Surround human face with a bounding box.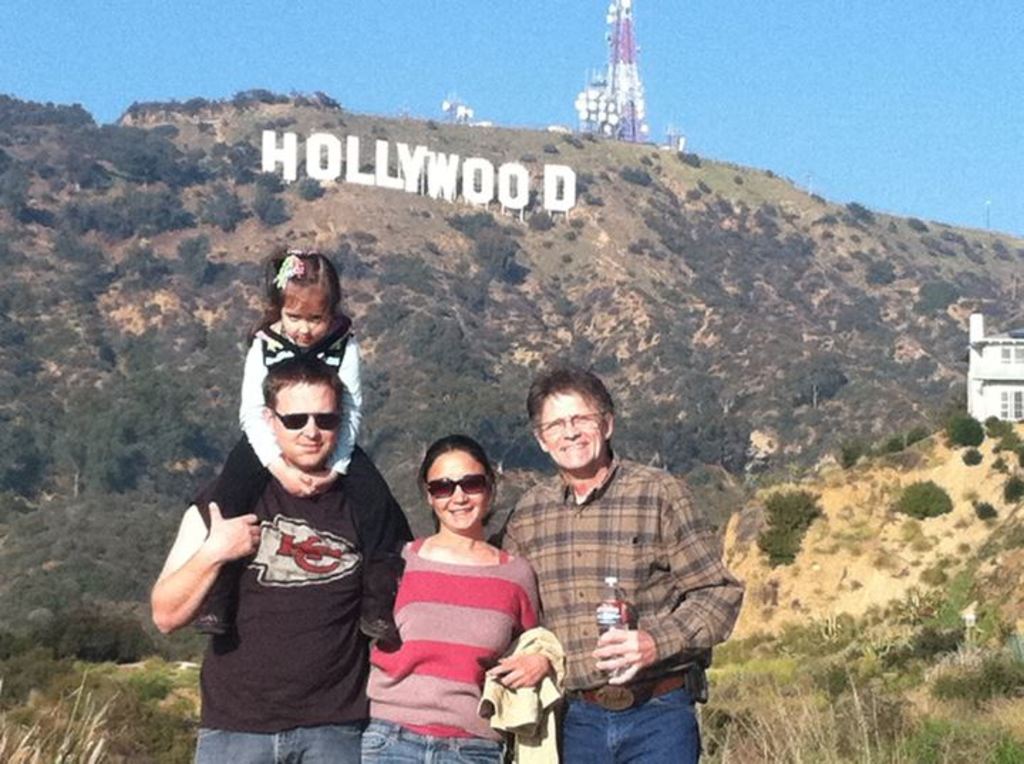
x1=432 y1=445 x2=485 y2=531.
